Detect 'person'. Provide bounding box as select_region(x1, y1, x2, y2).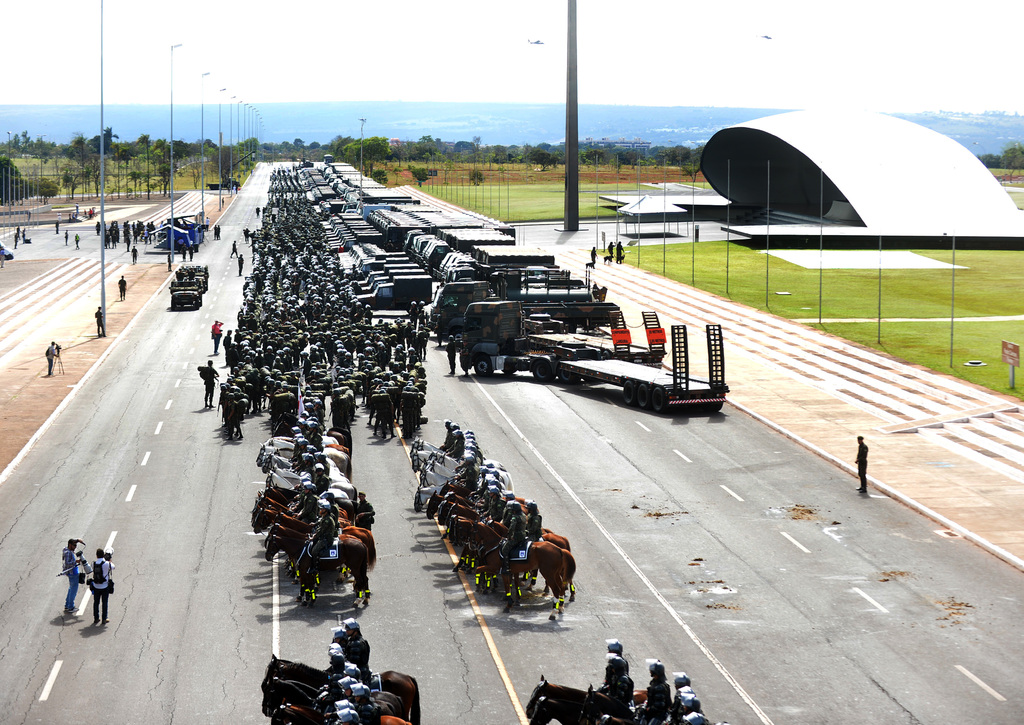
select_region(614, 239, 625, 259).
